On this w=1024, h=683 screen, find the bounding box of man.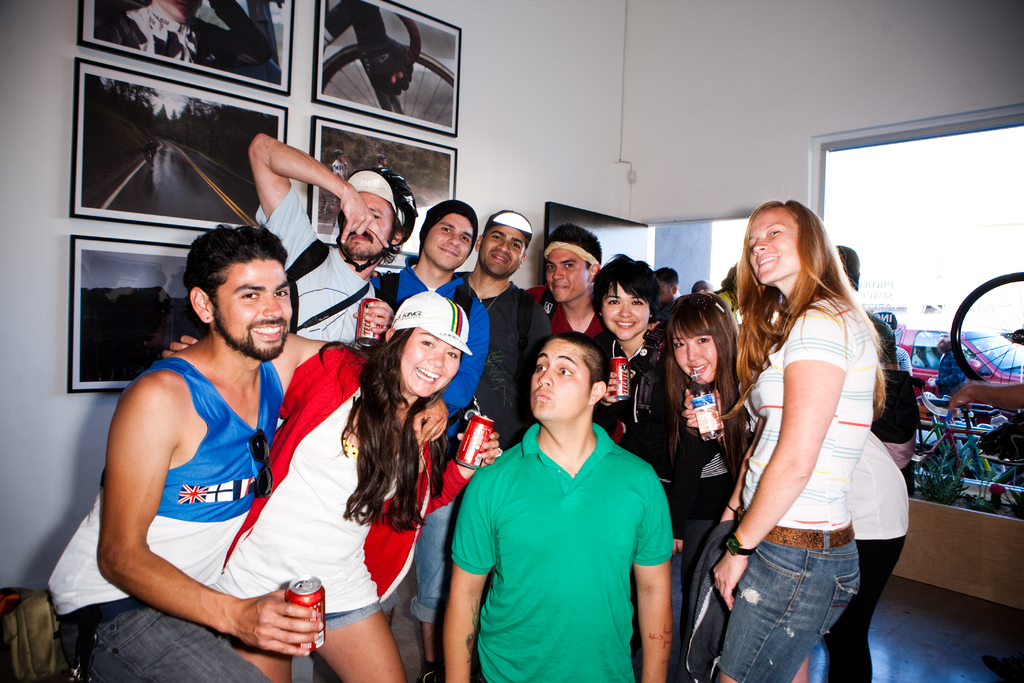
Bounding box: left=45, top=222, right=325, bottom=682.
